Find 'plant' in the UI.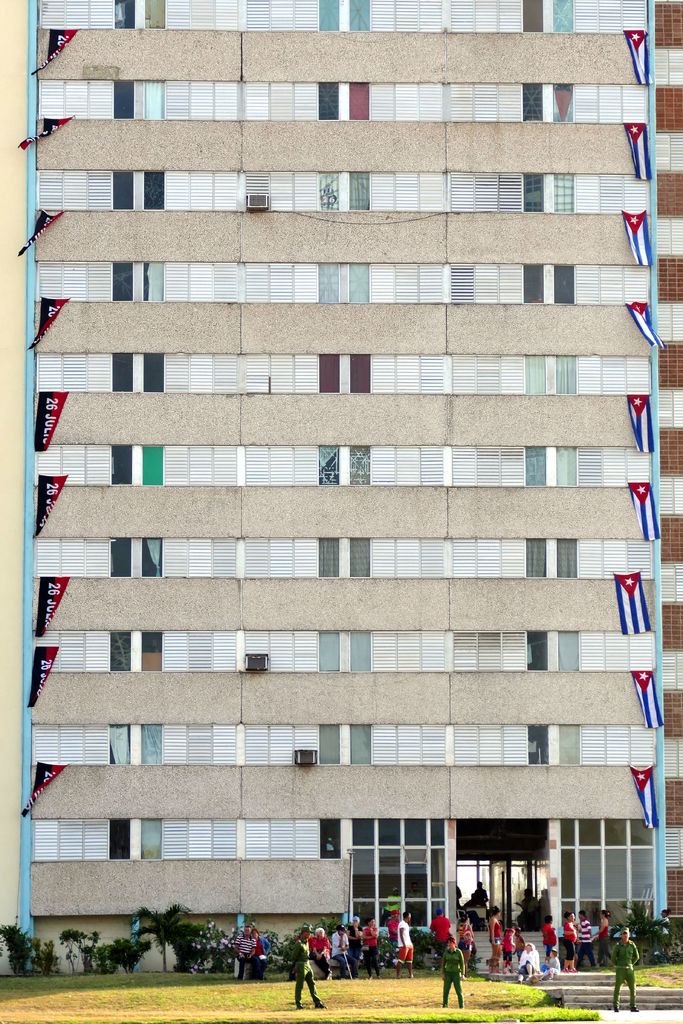
UI element at [53,928,85,973].
